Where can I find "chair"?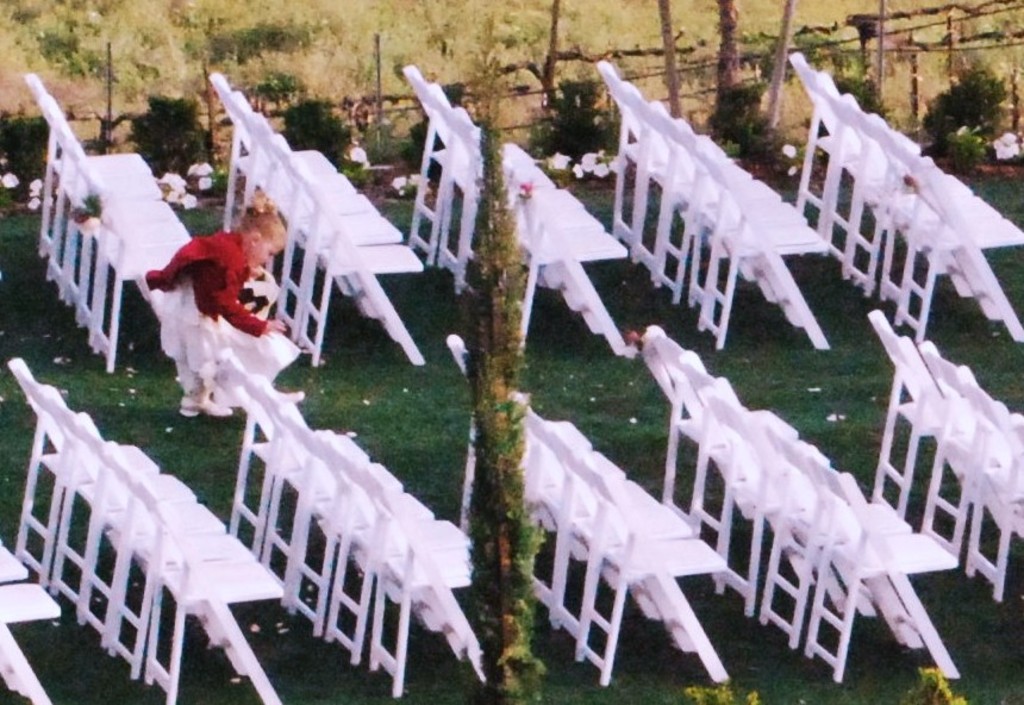
You can find it at bbox=(0, 576, 65, 704).
